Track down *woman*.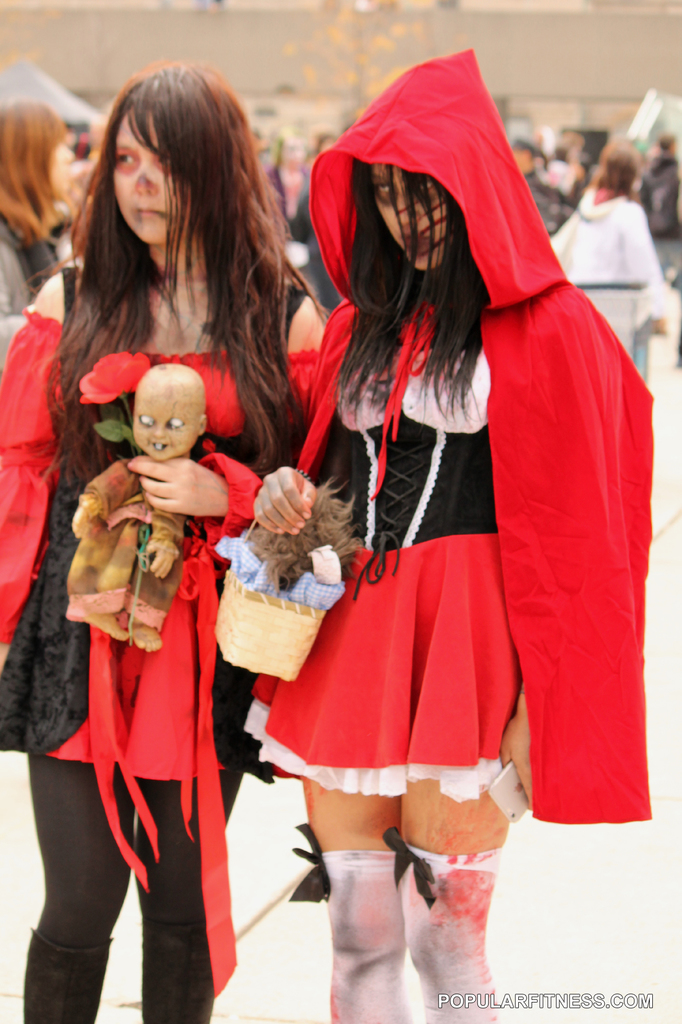
Tracked to 37/72/299/1002.
